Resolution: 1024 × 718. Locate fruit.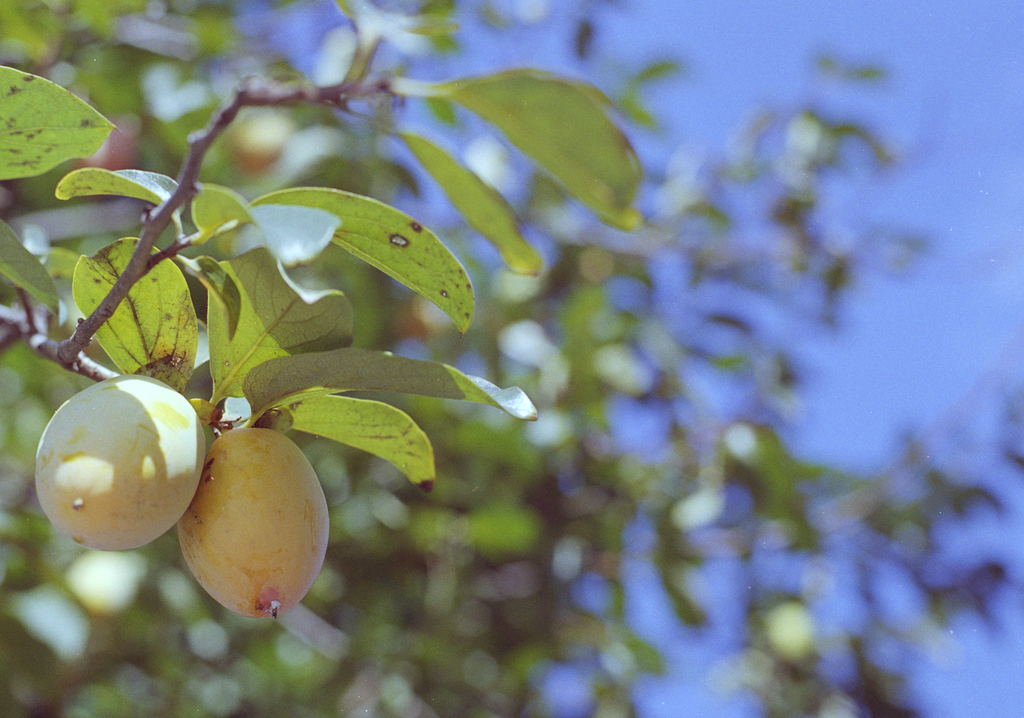
bbox=(33, 372, 213, 548).
